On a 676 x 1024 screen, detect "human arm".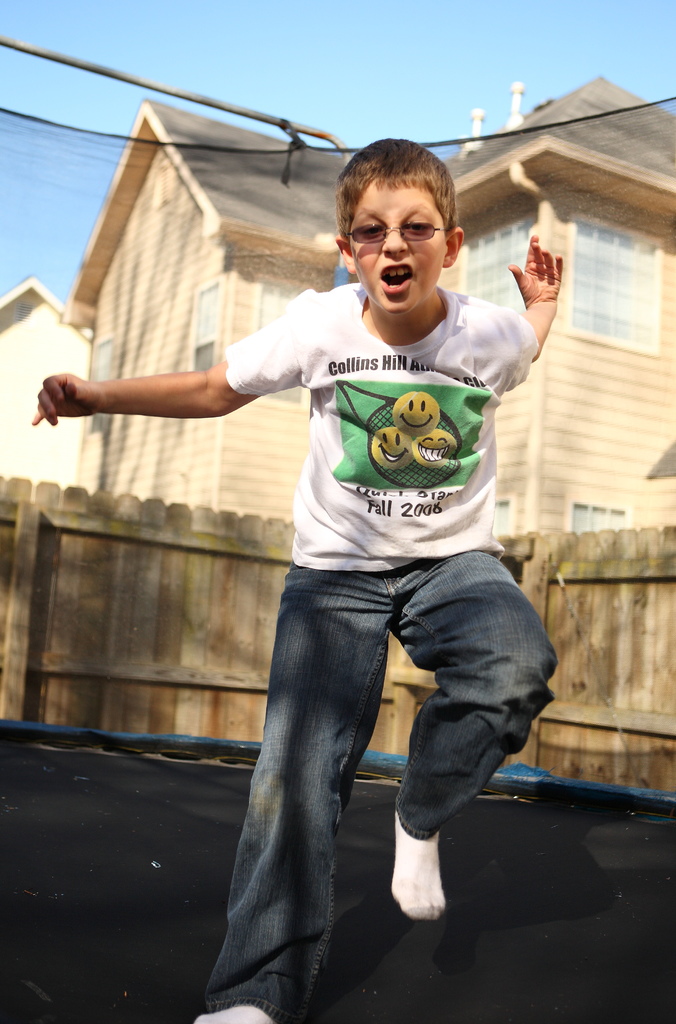
460 232 567 389.
